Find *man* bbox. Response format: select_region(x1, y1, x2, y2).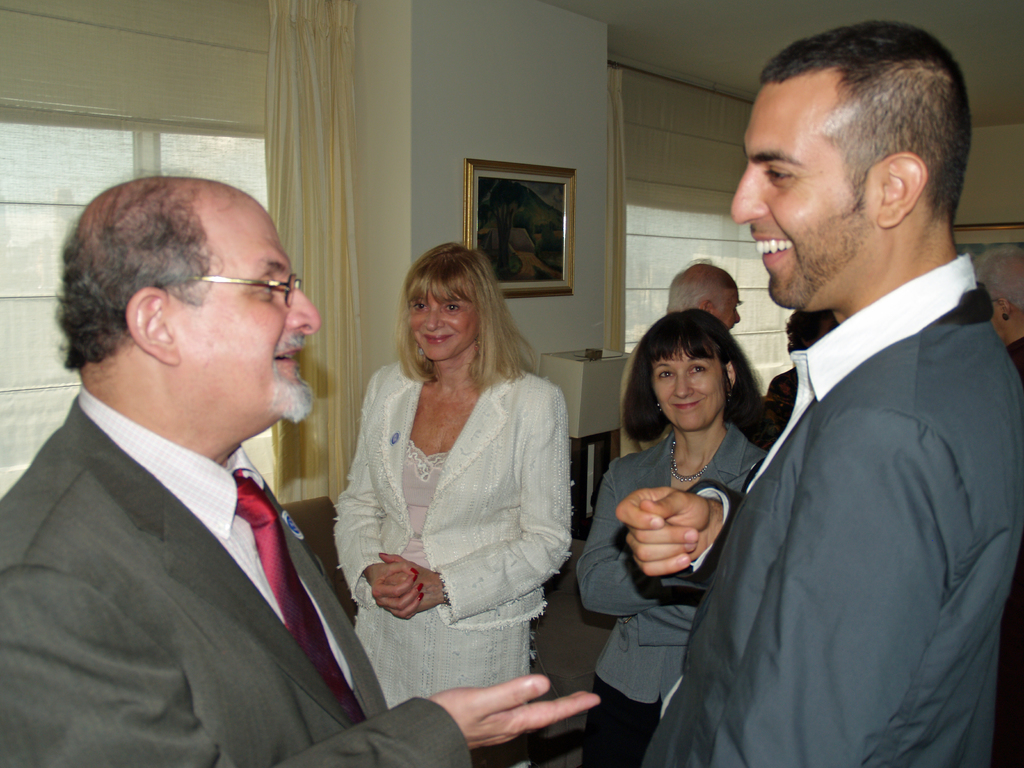
select_region(682, 7, 1019, 767).
